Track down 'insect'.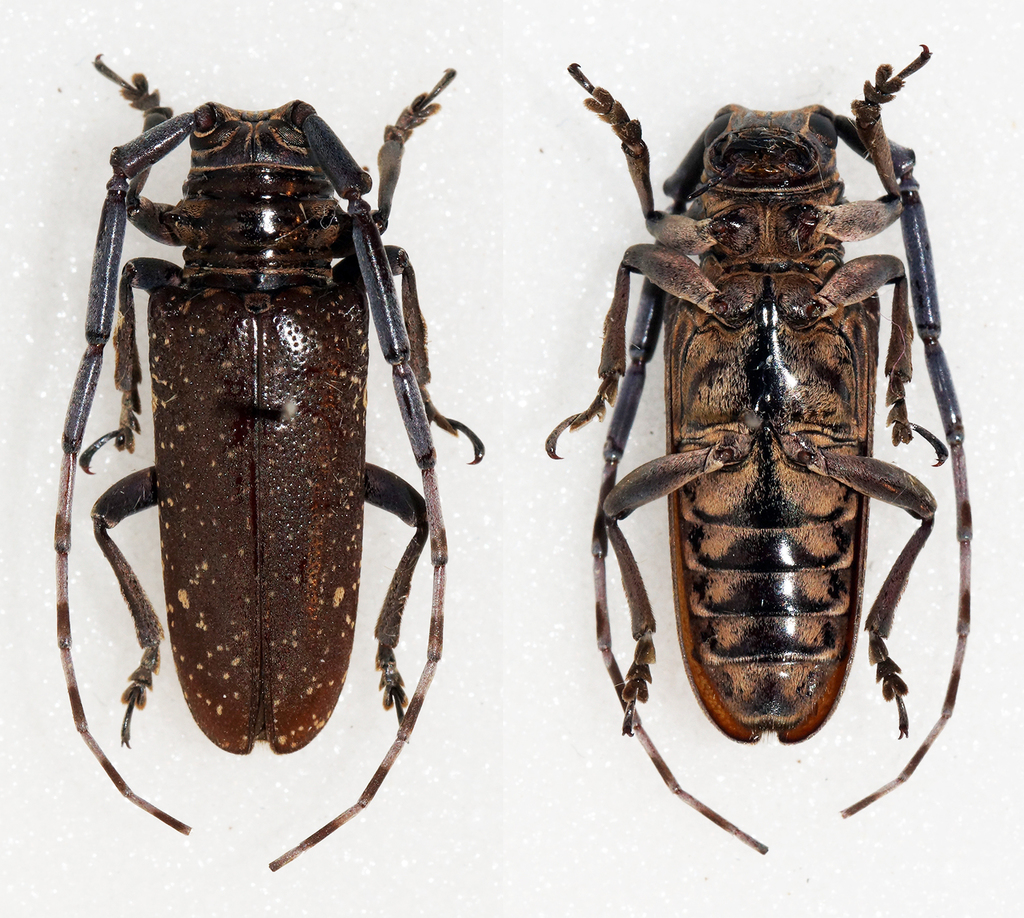
Tracked to BBox(543, 38, 971, 859).
